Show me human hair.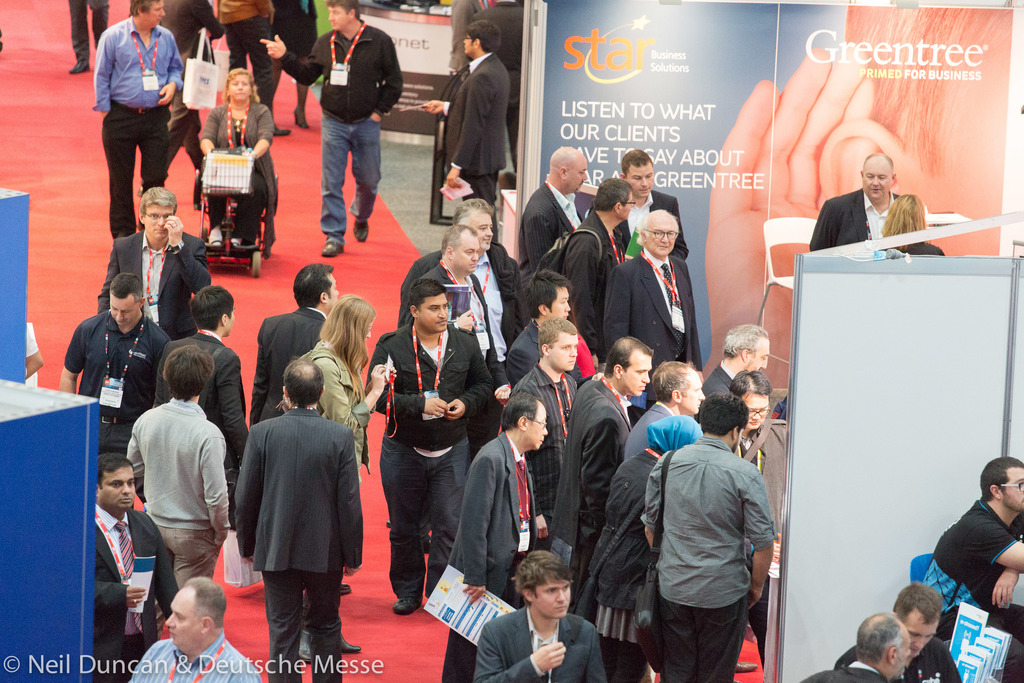
human hair is here: bbox=[453, 197, 496, 220].
